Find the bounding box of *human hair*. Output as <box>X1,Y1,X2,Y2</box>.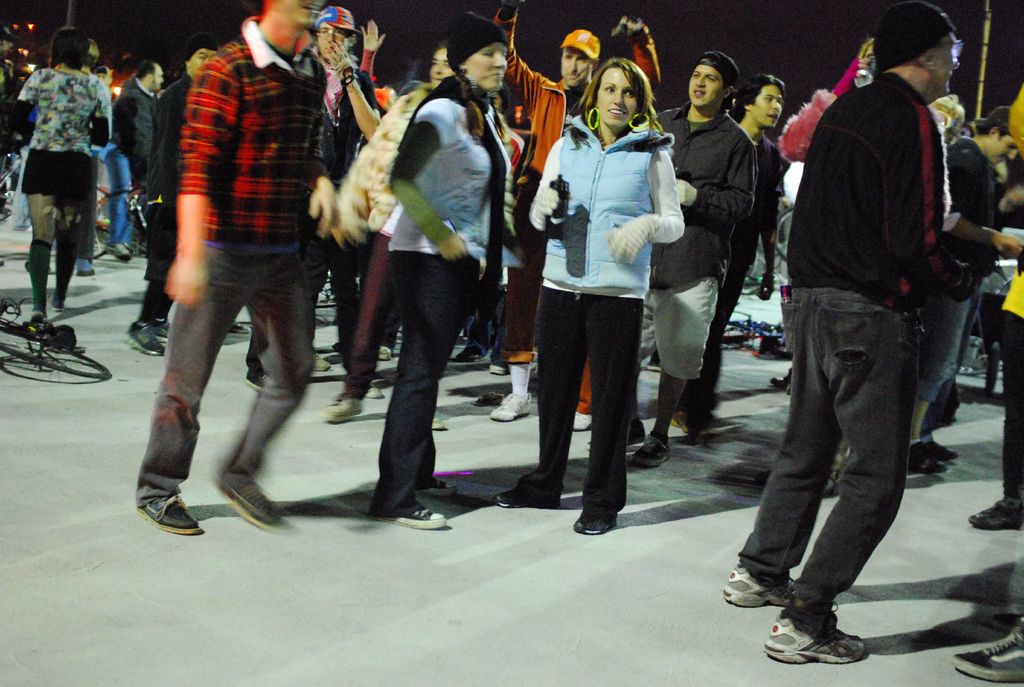
<box>49,26,90,69</box>.
